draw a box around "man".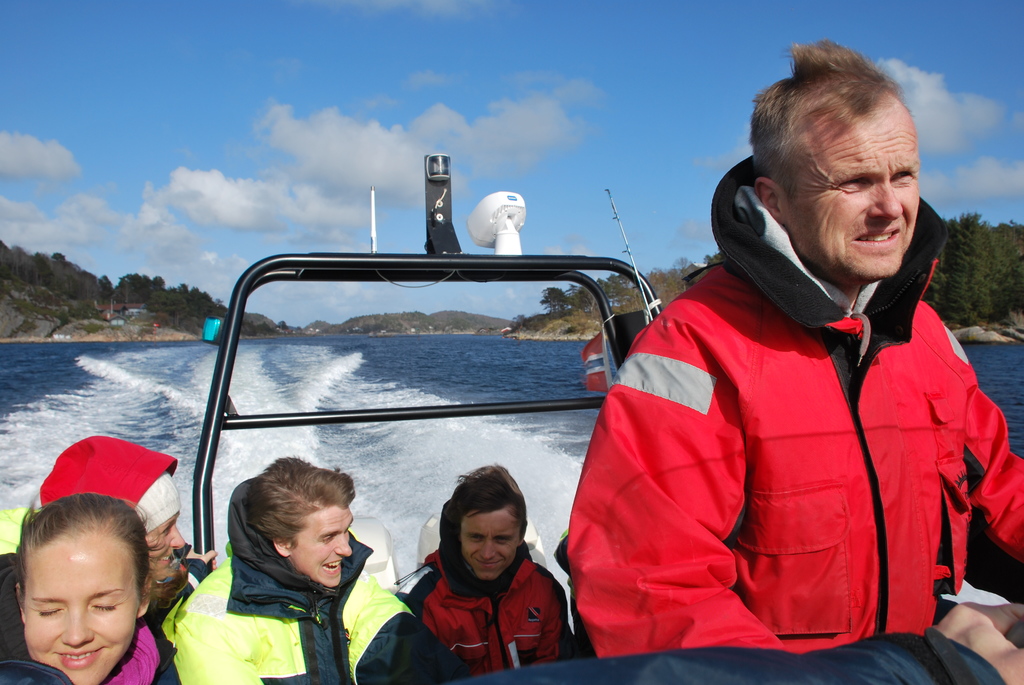
<box>163,455,478,684</box>.
